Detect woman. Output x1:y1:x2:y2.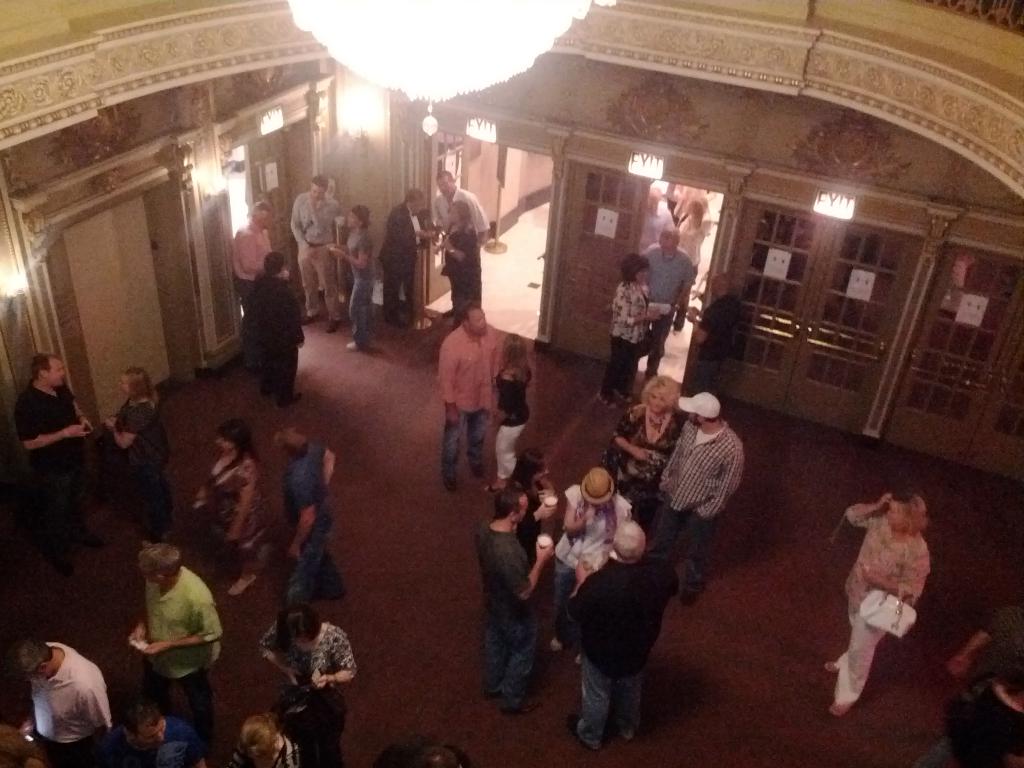
252:600:355:767.
